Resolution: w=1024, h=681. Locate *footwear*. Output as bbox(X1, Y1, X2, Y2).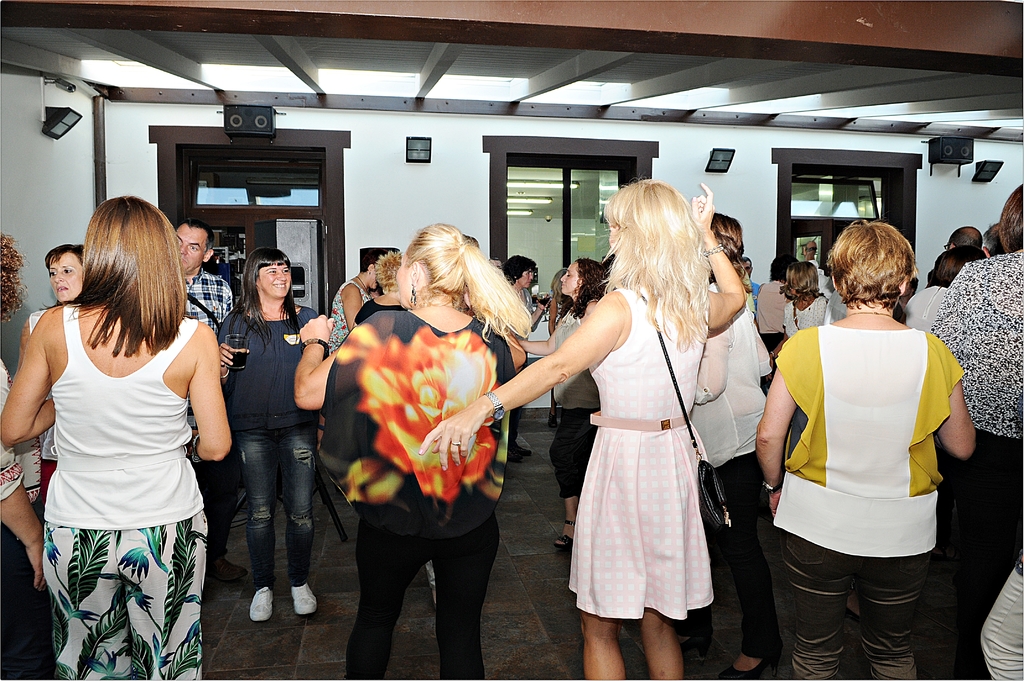
bbox(507, 447, 527, 464).
